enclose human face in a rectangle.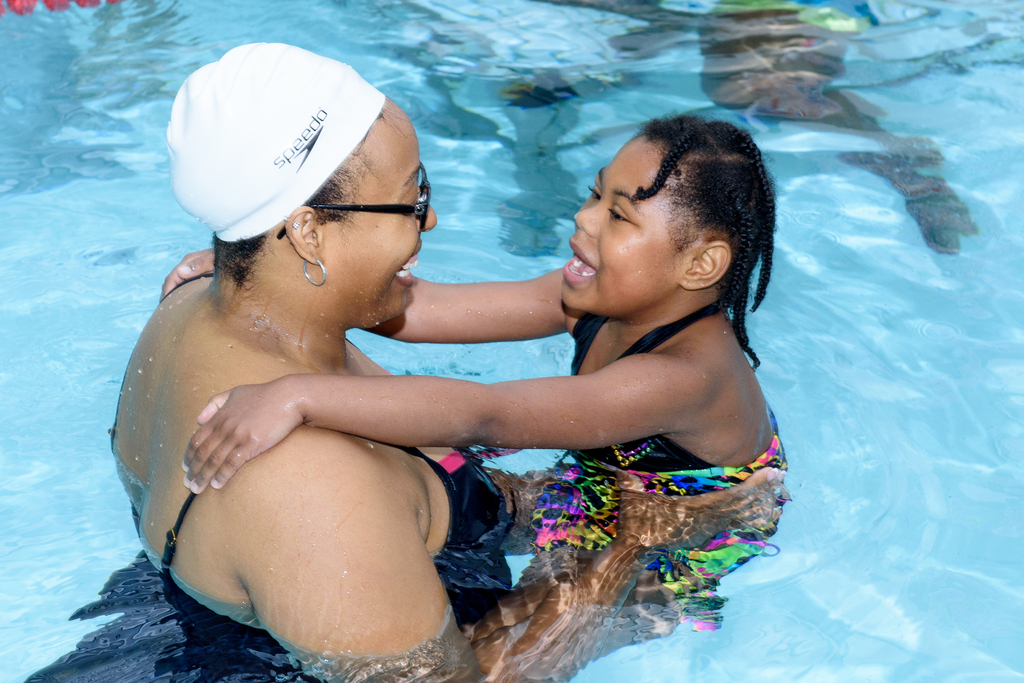
(323,97,437,315).
